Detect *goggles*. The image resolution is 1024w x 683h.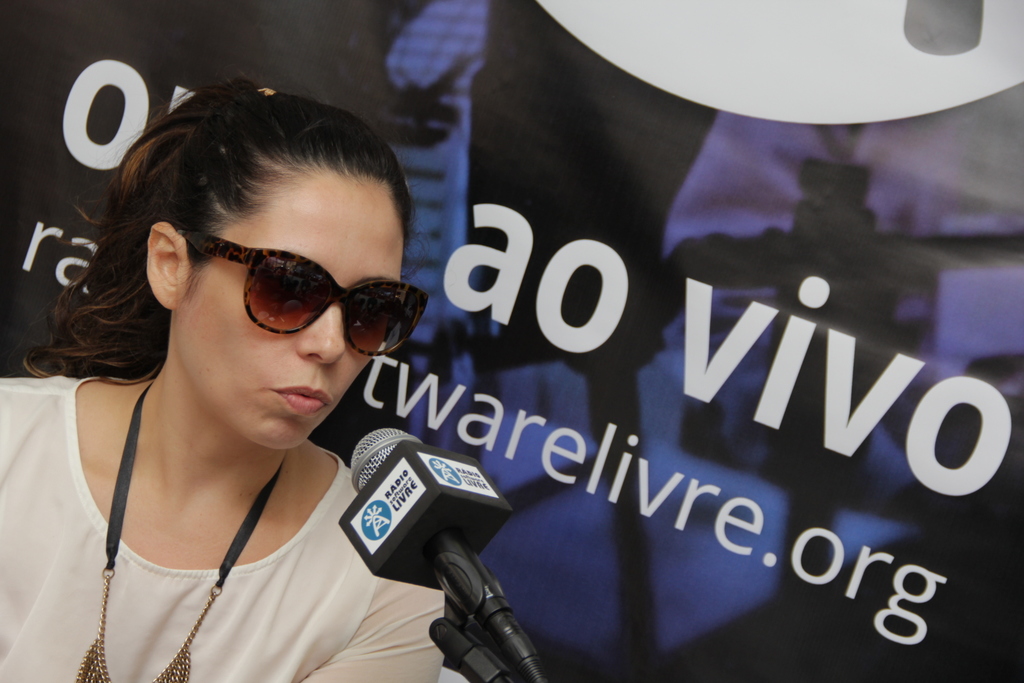
150:228:410:350.
